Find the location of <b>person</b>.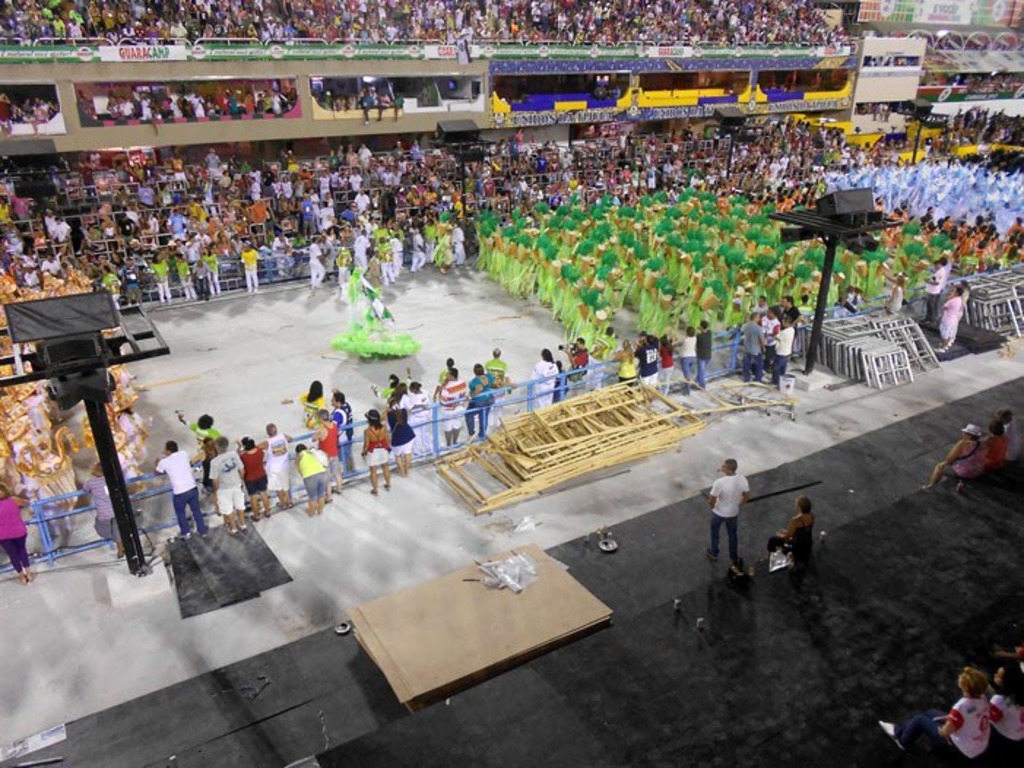
Location: x1=203 y1=434 x2=247 y2=521.
